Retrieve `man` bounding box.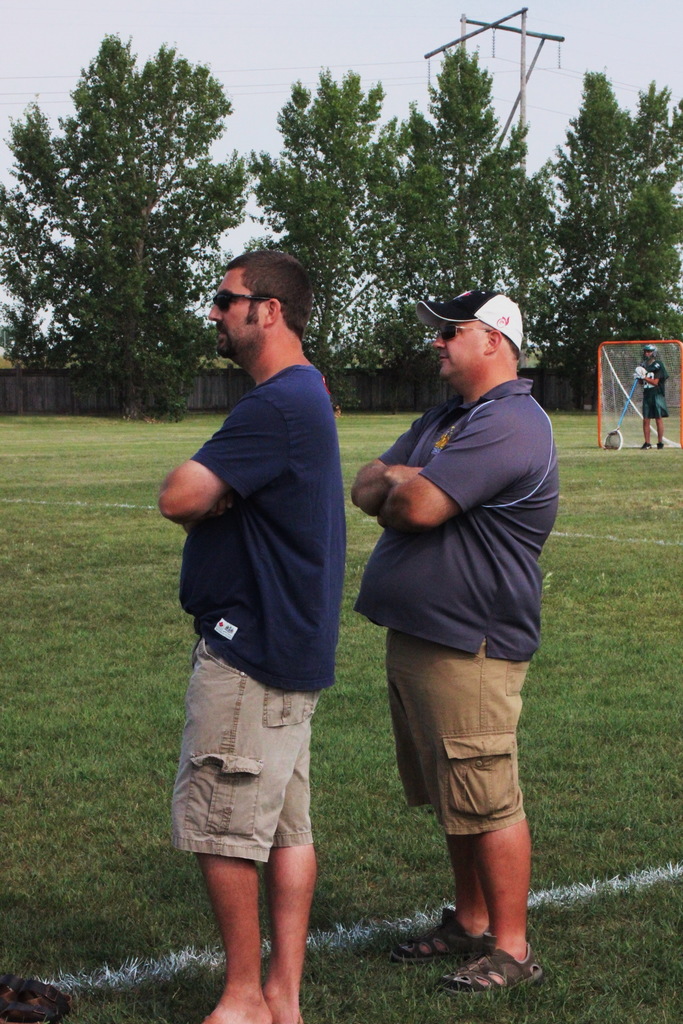
Bounding box: detection(630, 344, 671, 456).
